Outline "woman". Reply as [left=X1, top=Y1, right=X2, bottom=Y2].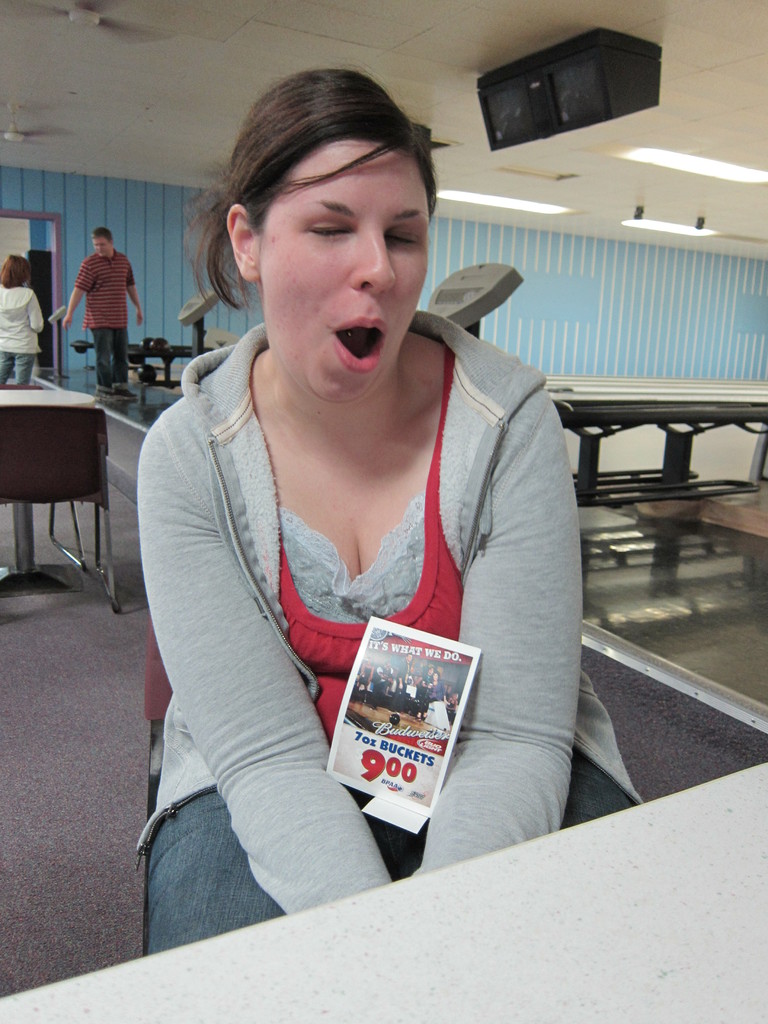
[left=127, top=99, right=566, bottom=975].
